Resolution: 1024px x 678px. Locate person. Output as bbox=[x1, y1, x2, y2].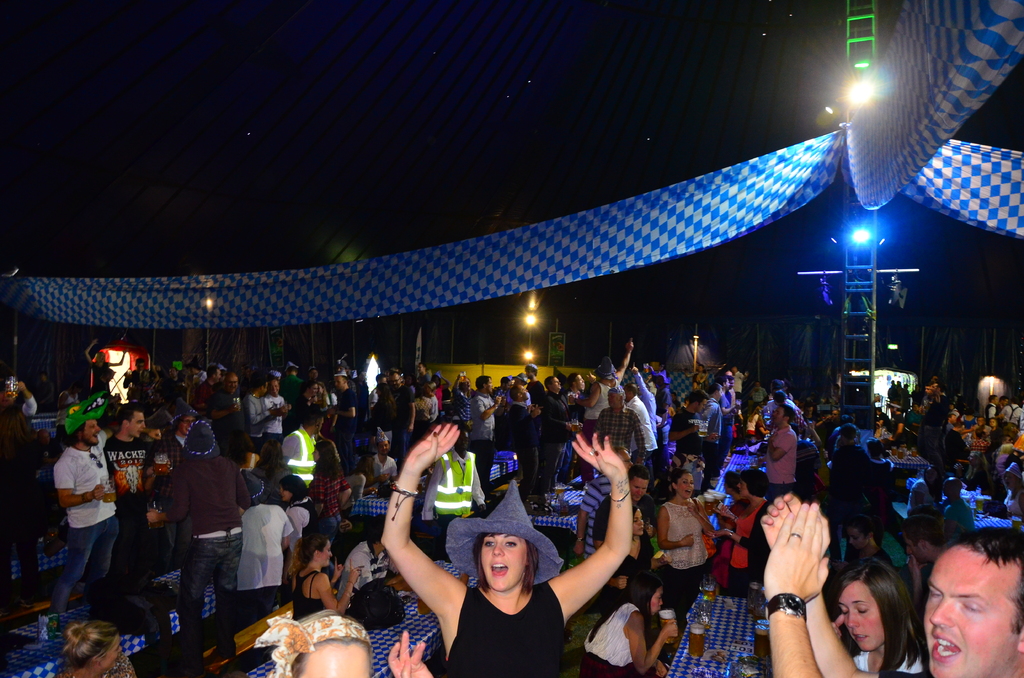
bbox=[764, 495, 1023, 677].
